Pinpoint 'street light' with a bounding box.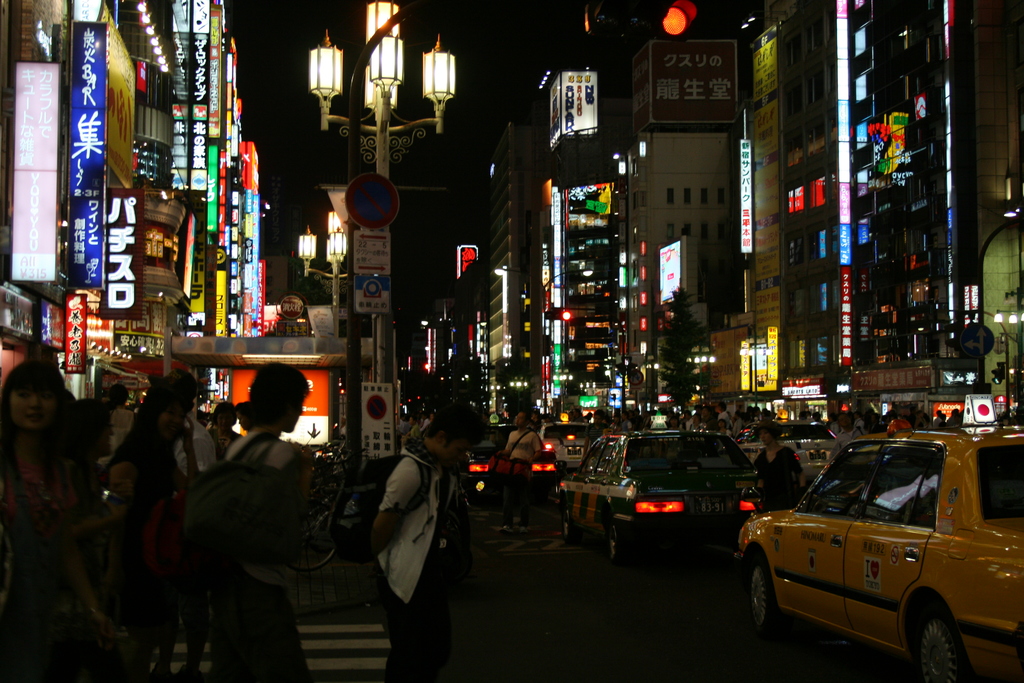
<box>735,325,773,408</box>.
